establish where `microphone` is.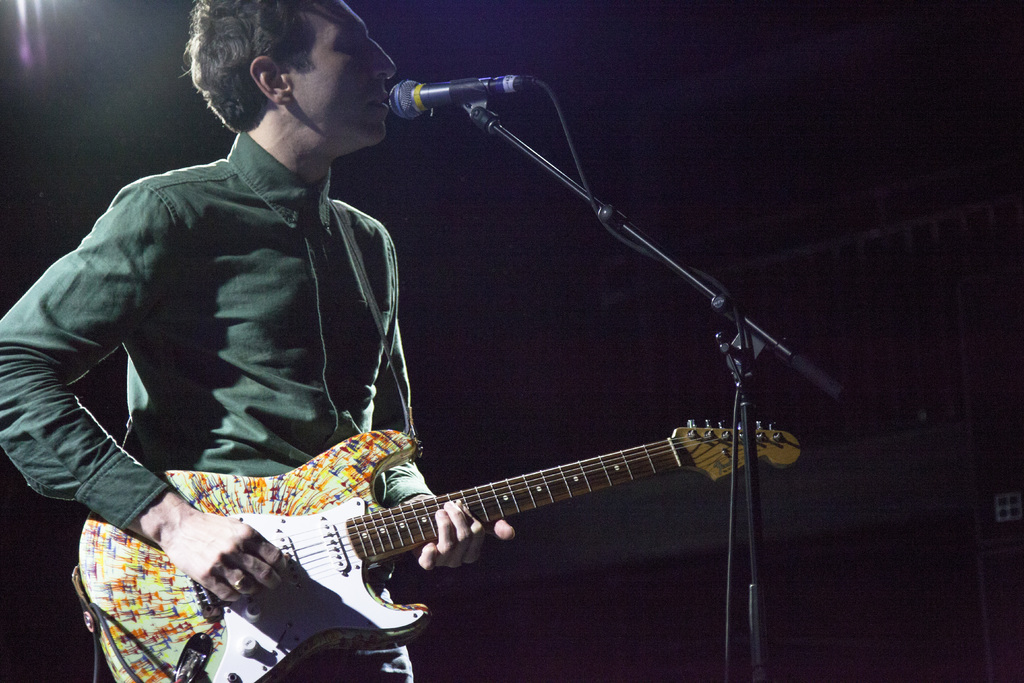
Established at region(391, 60, 518, 124).
